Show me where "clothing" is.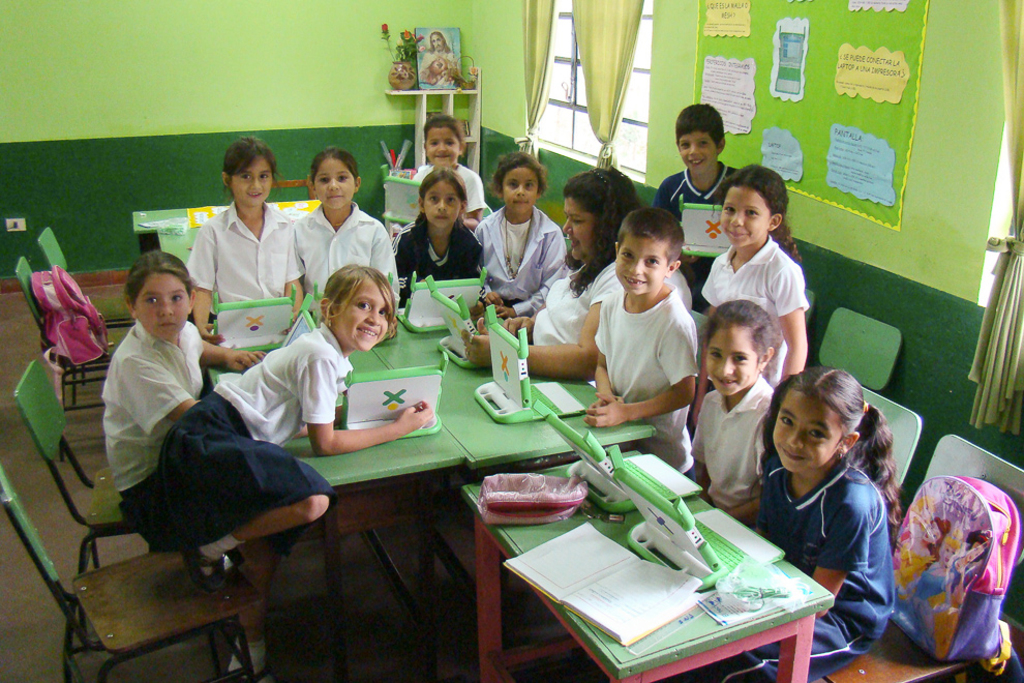
"clothing" is at 532:262:624:347.
